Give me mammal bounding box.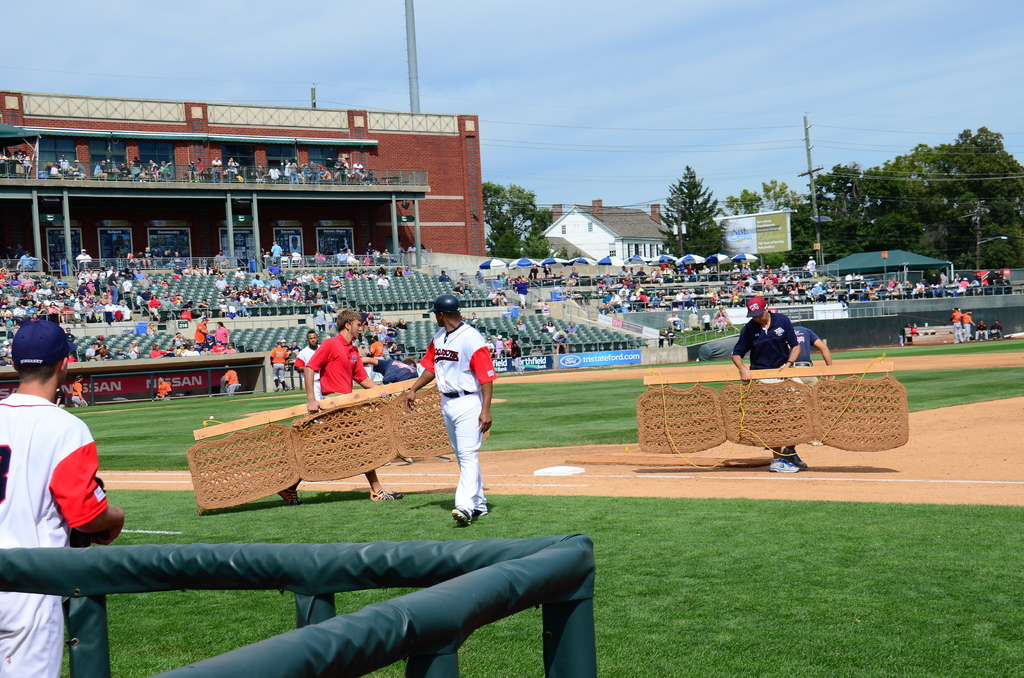
897,325,909,349.
